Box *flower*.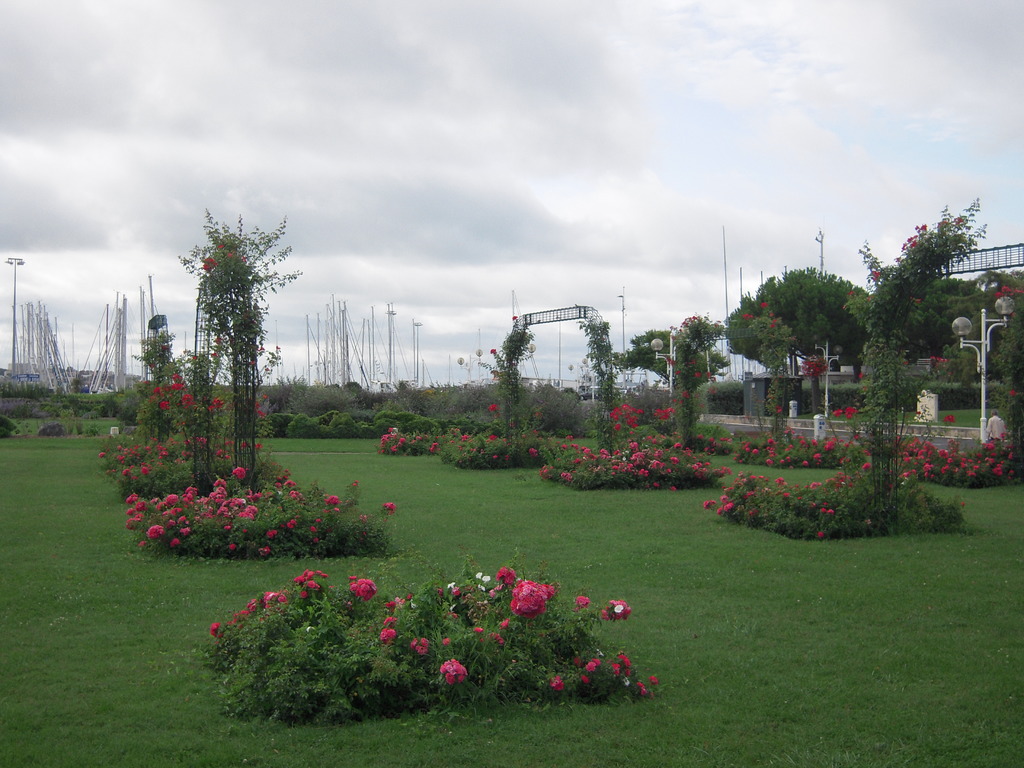
bbox(624, 440, 641, 450).
